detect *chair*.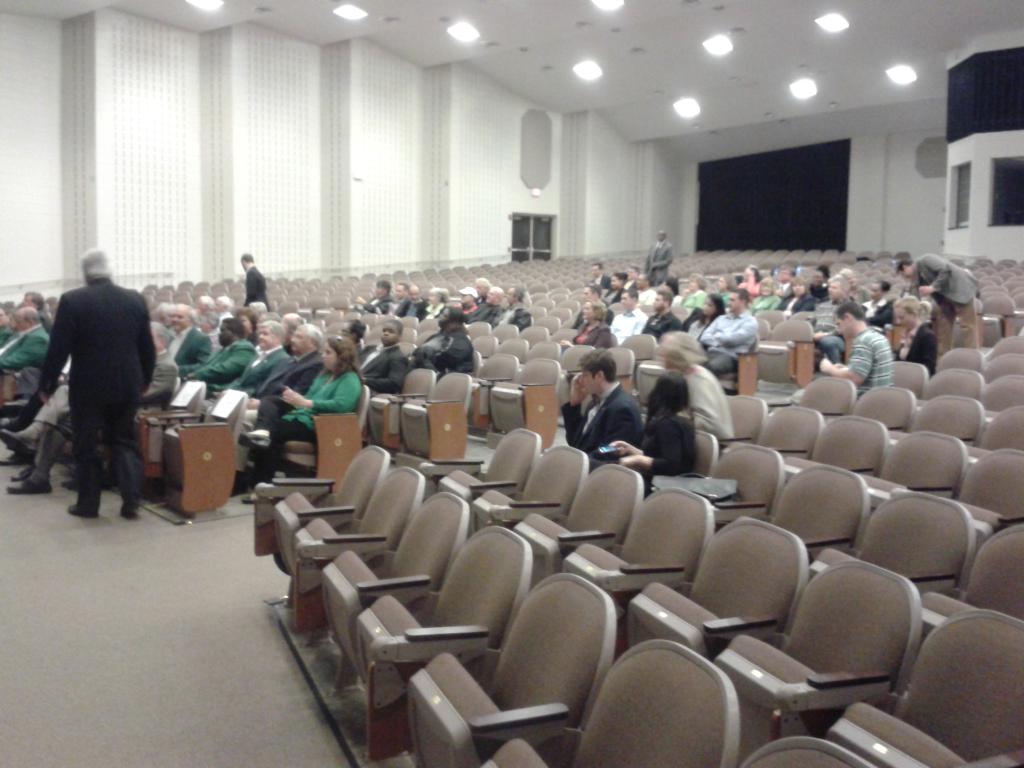
Detected at {"left": 504, "top": 464, "right": 639, "bottom": 580}.
